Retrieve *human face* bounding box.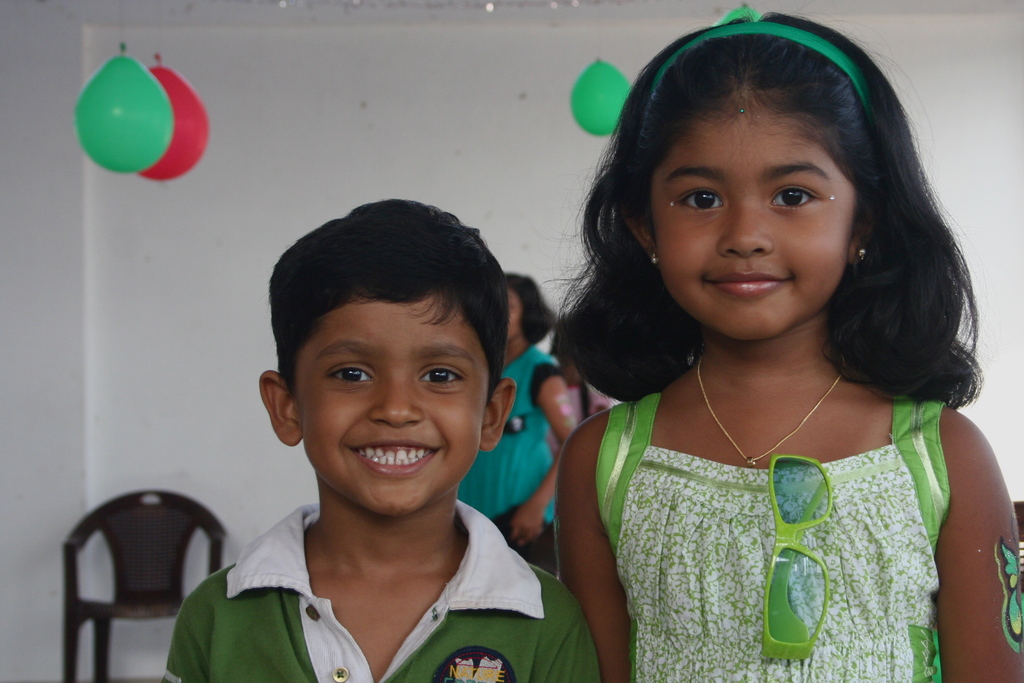
Bounding box: [294,279,486,520].
